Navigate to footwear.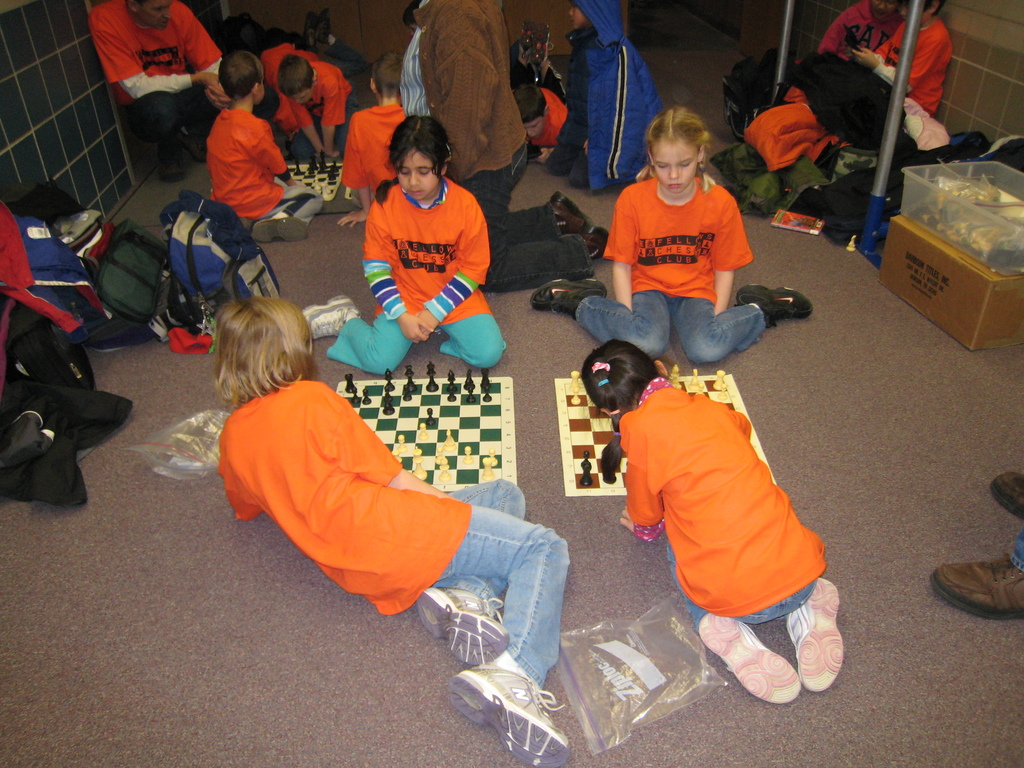
Navigation target: 426/590/511/675.
